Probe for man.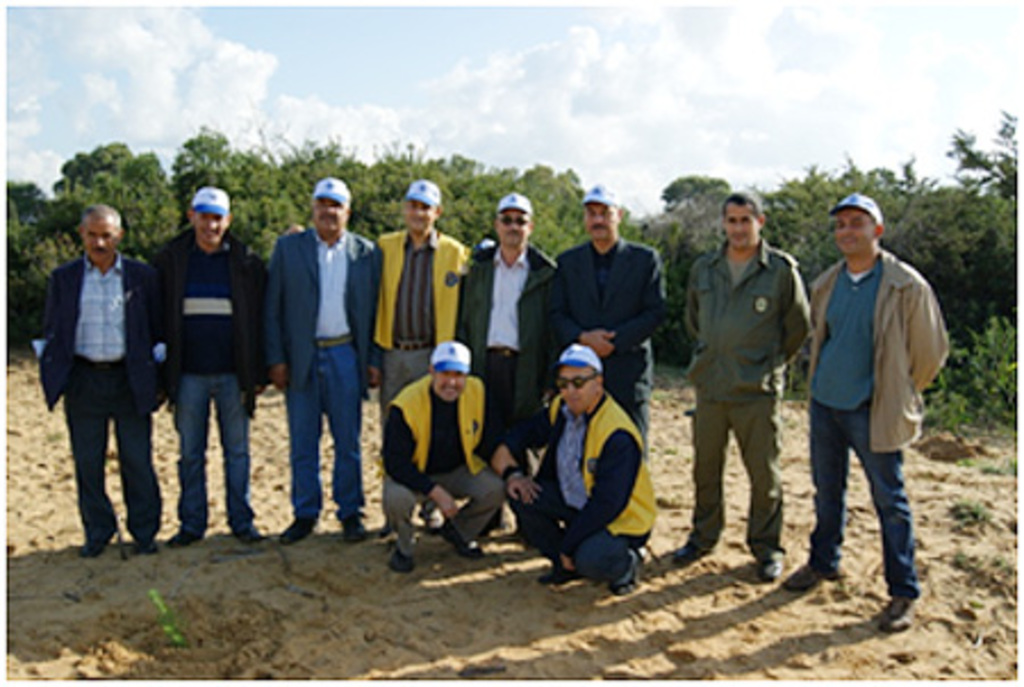
Probe result: x1=803, y1=193, x2=963, y2=646.
